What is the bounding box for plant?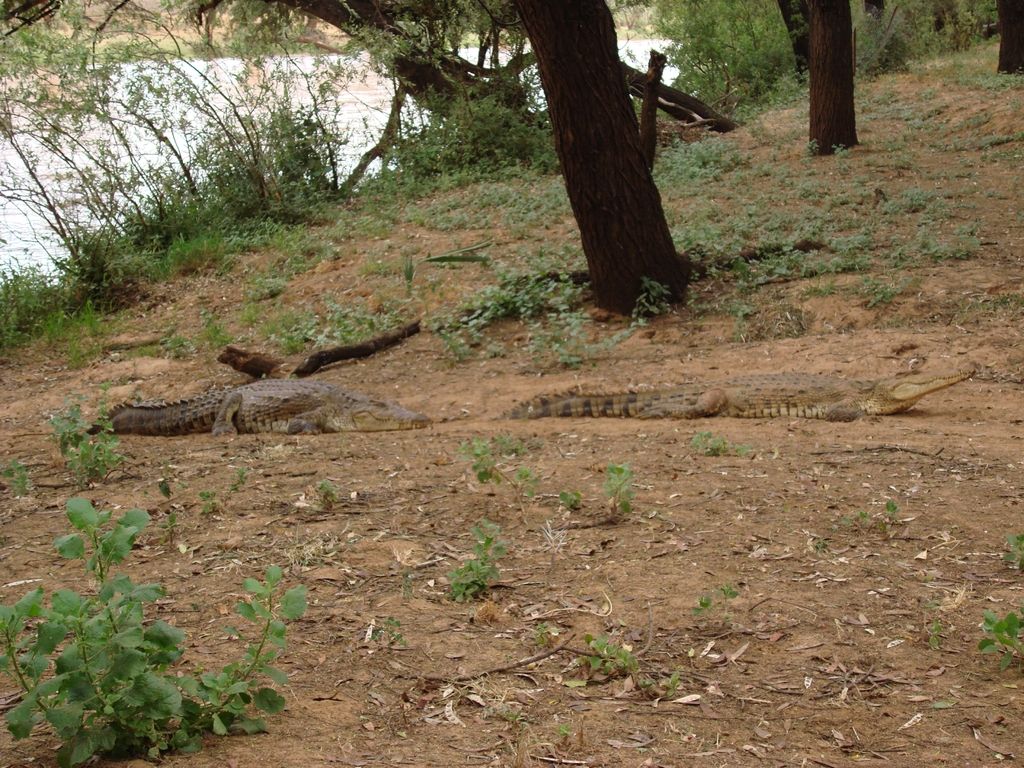
(left=465, top=433, right=541, bottom=499).
